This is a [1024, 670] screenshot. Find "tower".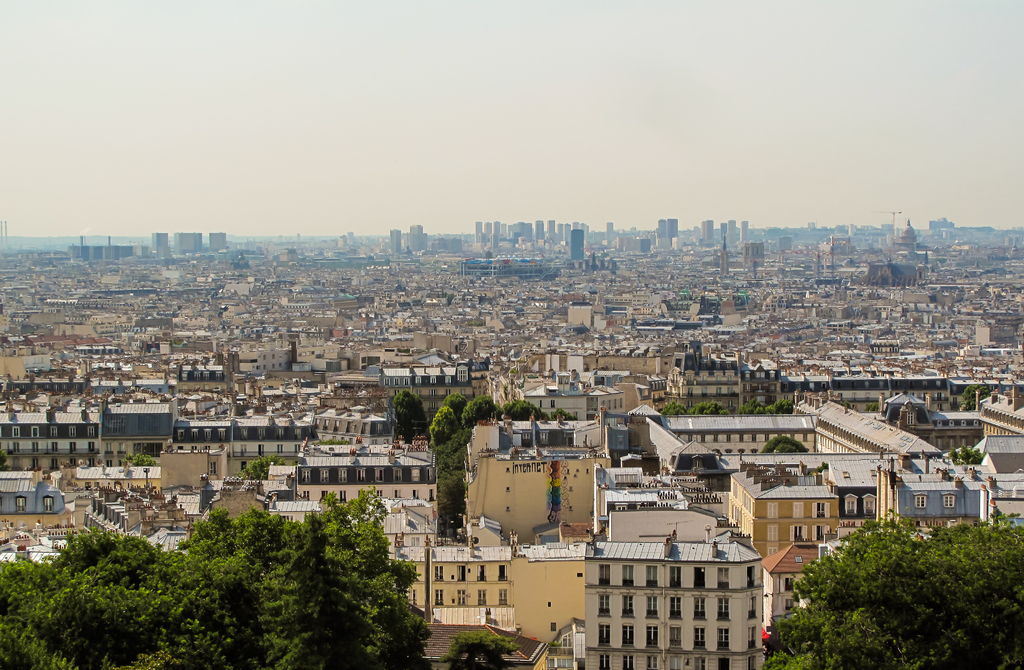
Bounding box: box(148, 234, 168, 260).
